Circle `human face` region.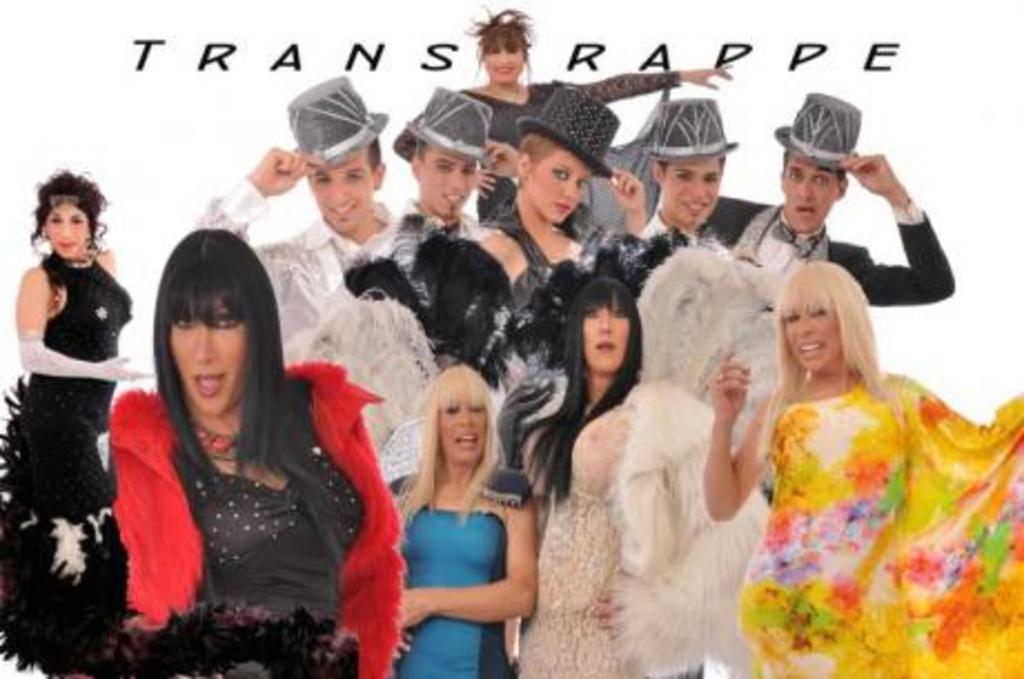
Region: 583,298,628,372.
